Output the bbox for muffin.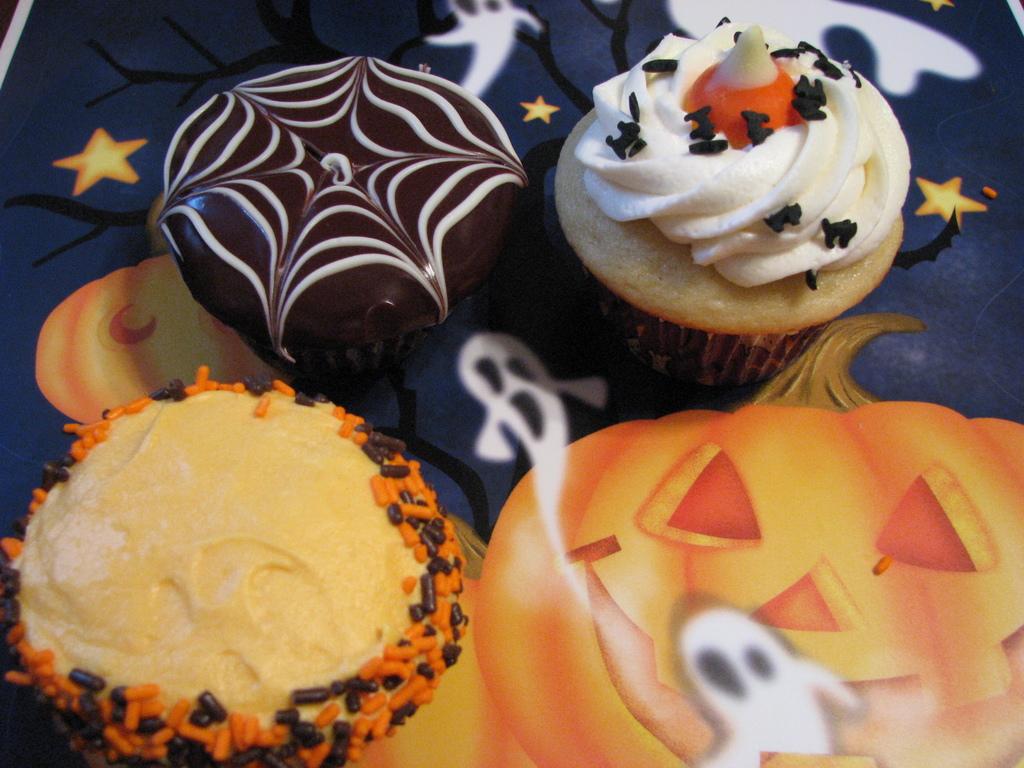
[x1=0, y1=366, x2=479, y2=767].
